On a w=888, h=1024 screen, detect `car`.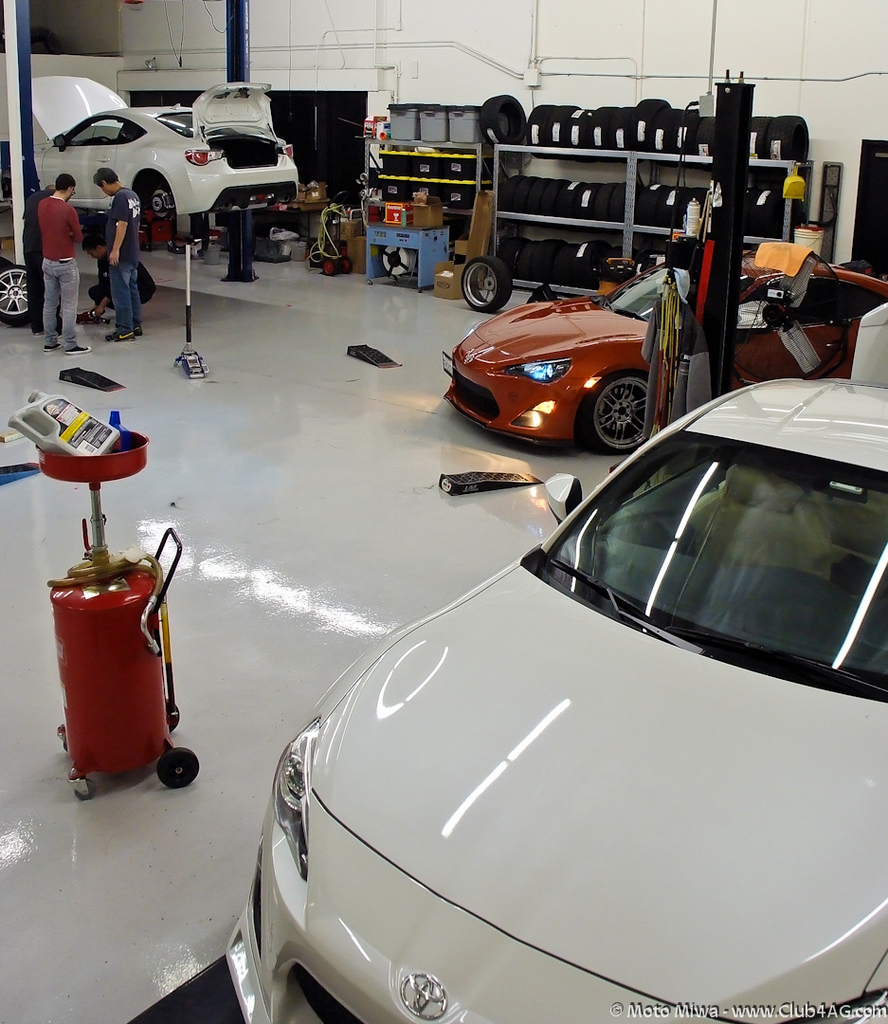
select_region(29, 74, 299, 223).
